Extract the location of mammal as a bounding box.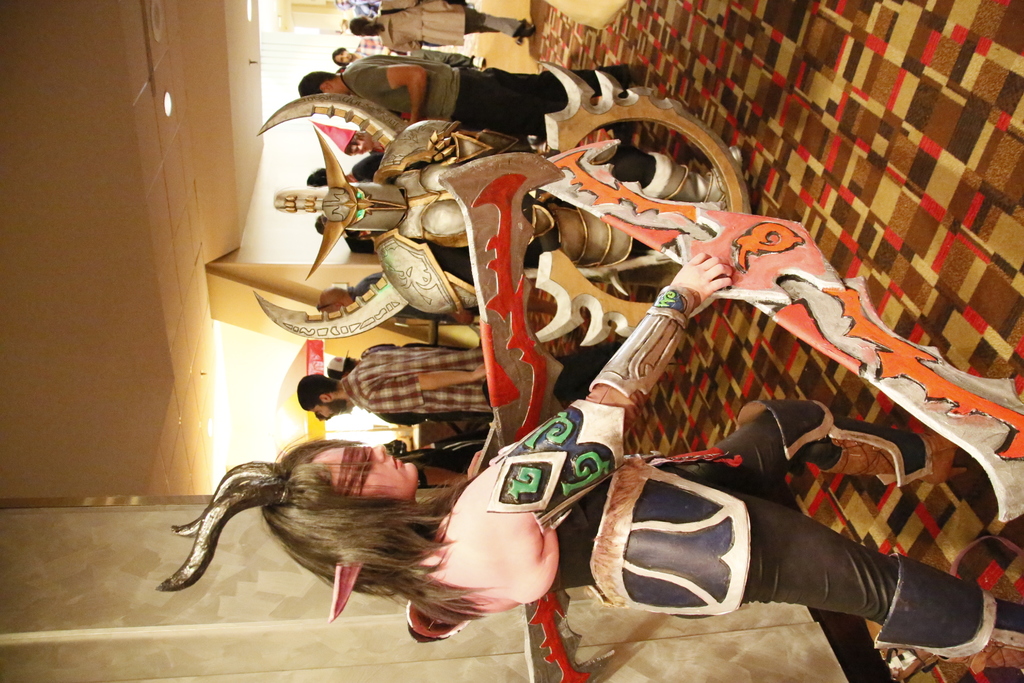
152/250/1023/661.
